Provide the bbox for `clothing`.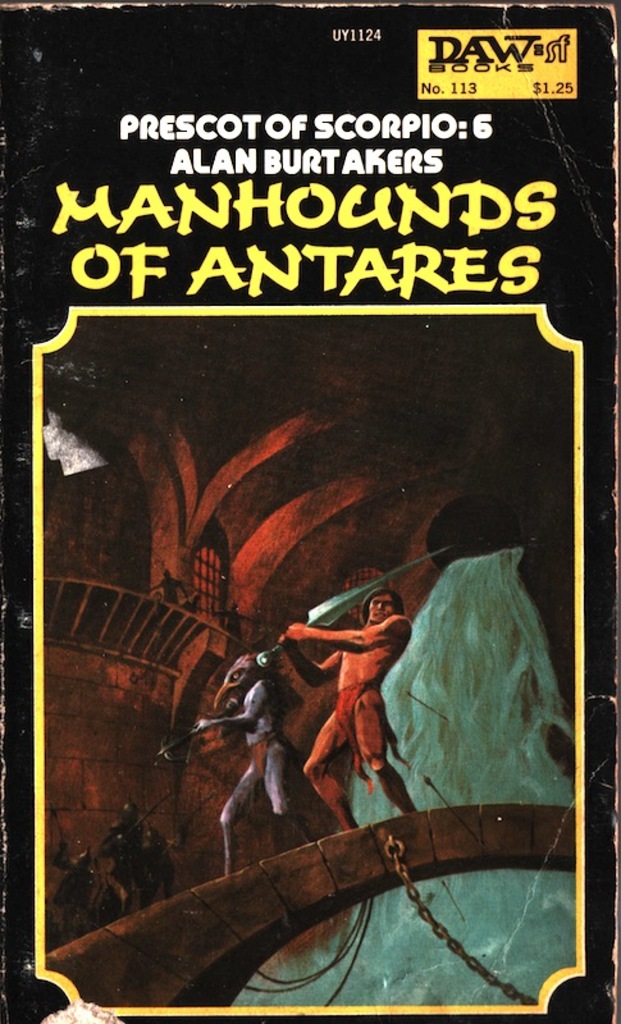
{"left": 339, "top": 675, "right": 410, "bottom": 790}.
